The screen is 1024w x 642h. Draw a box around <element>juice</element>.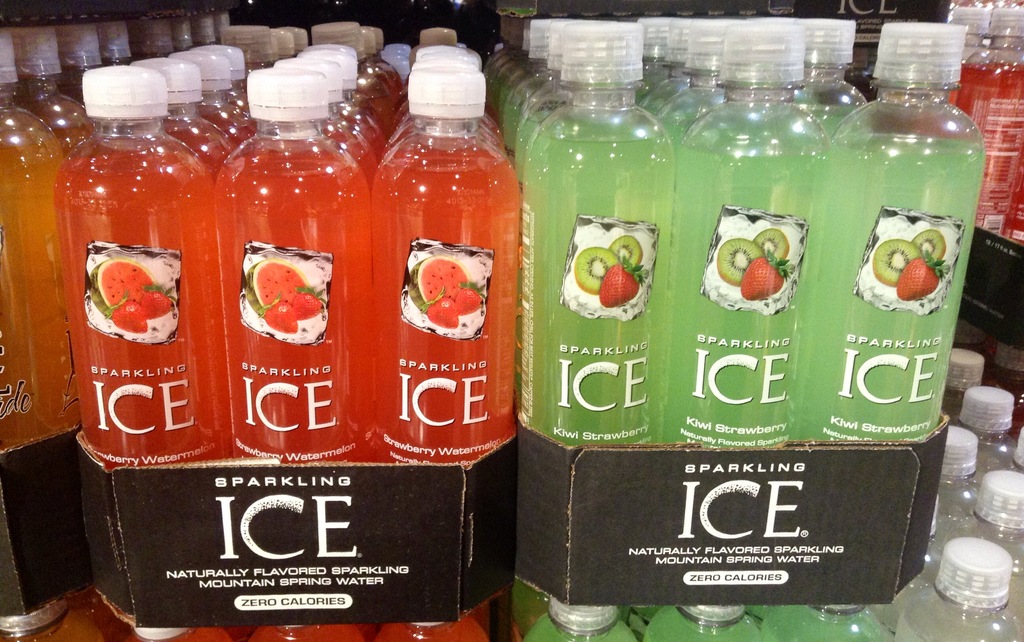
54,21,104,100.
